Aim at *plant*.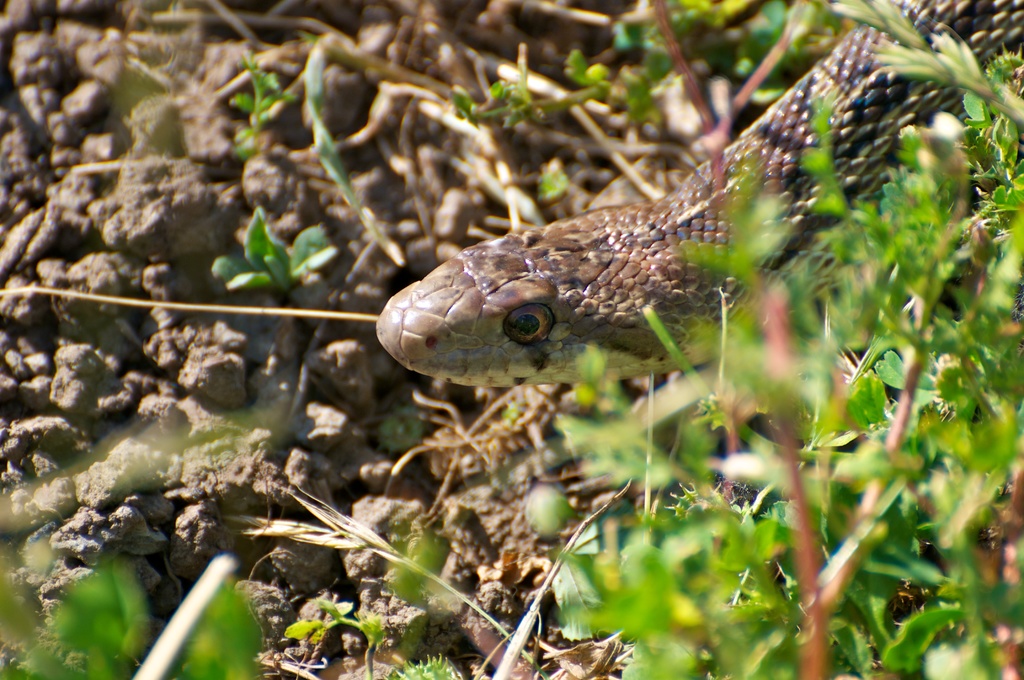
Aimed at 203, 203, 342, 302.
